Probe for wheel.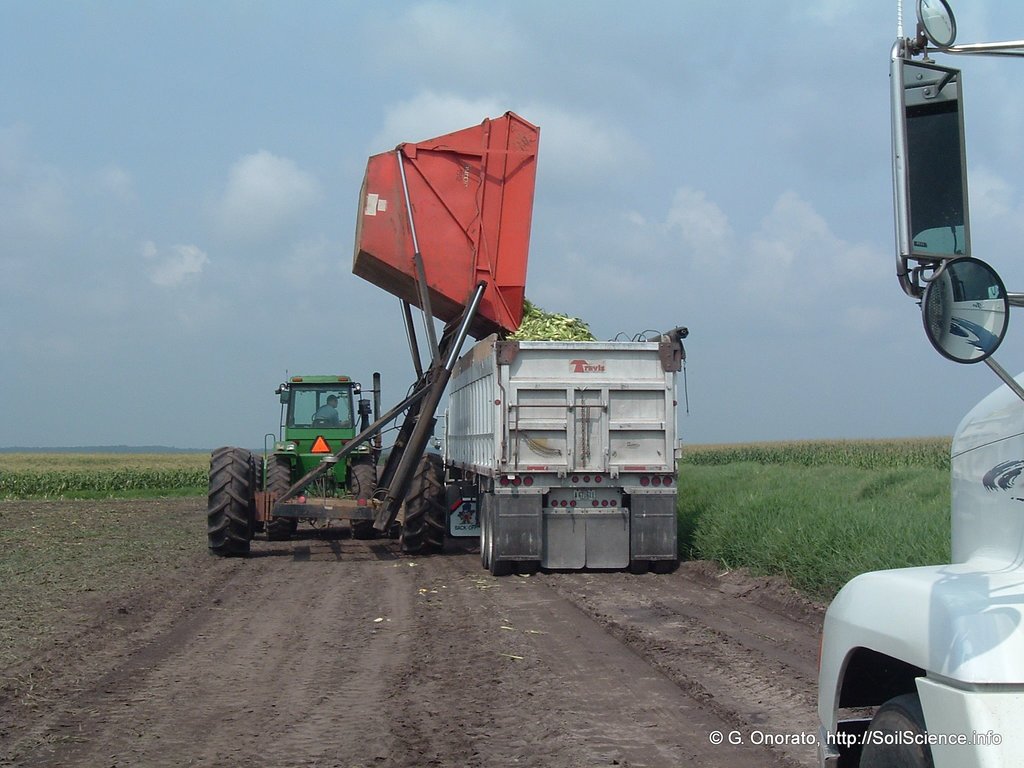
Probe result: <region>480, 491, 492, 567</region>.
